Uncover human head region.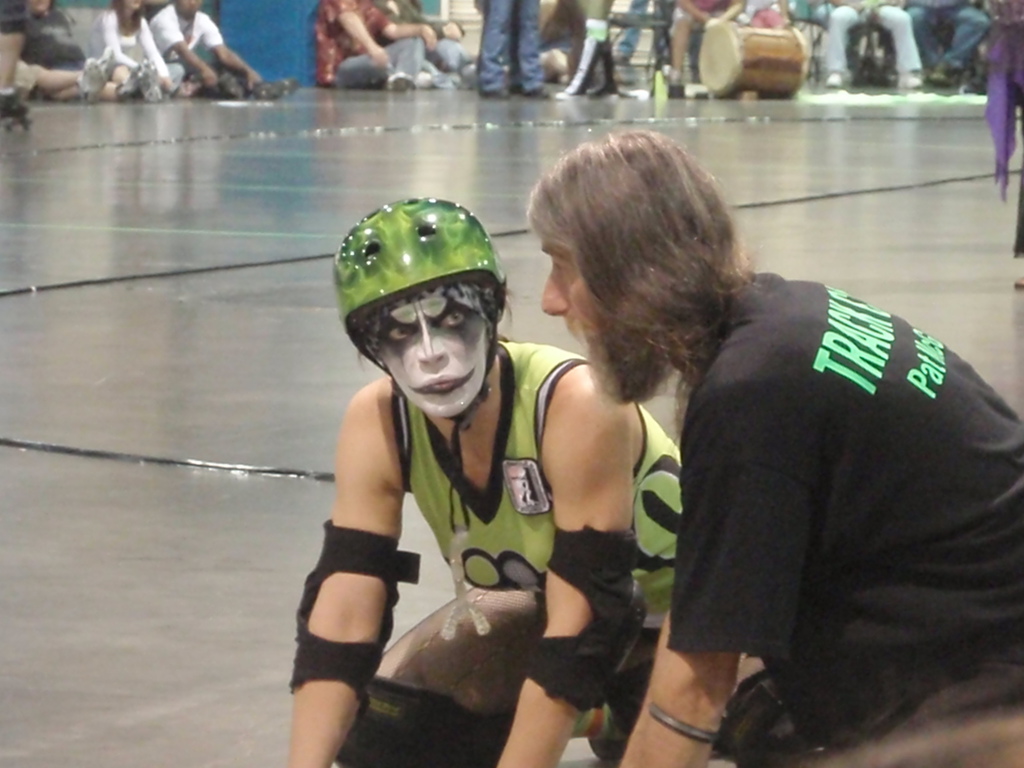
Uncovered: x1=113 y1=0 x2=145 y2=13.
